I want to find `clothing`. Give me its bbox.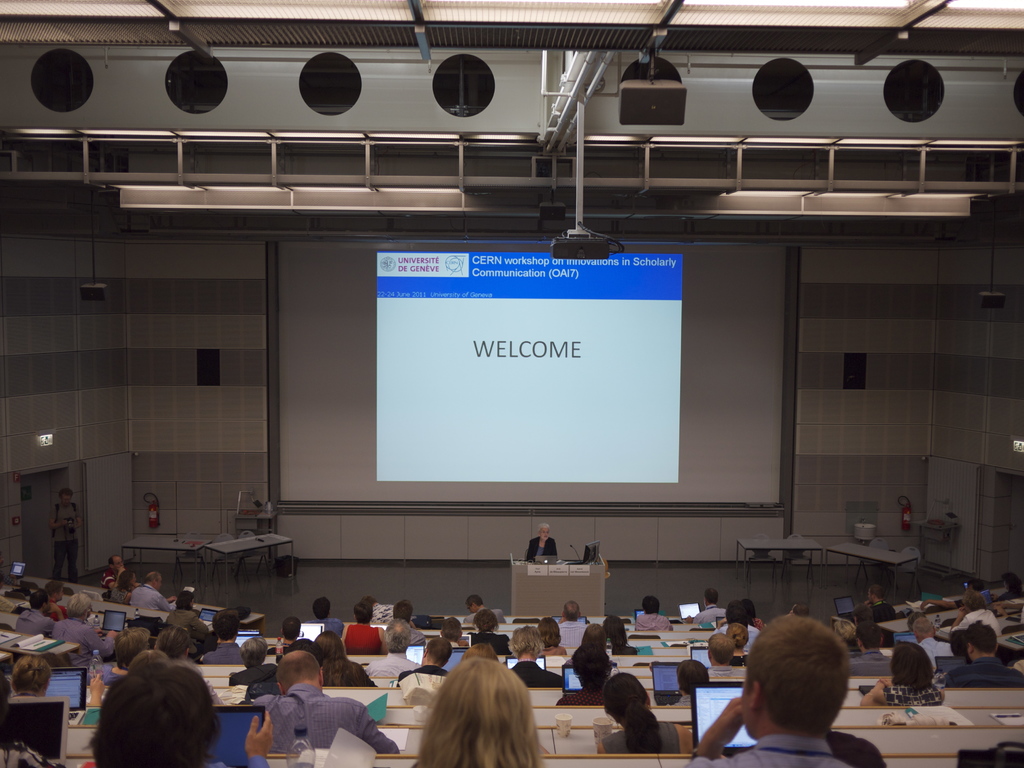
x1=15 y1=608 x2=57 y2=636.
